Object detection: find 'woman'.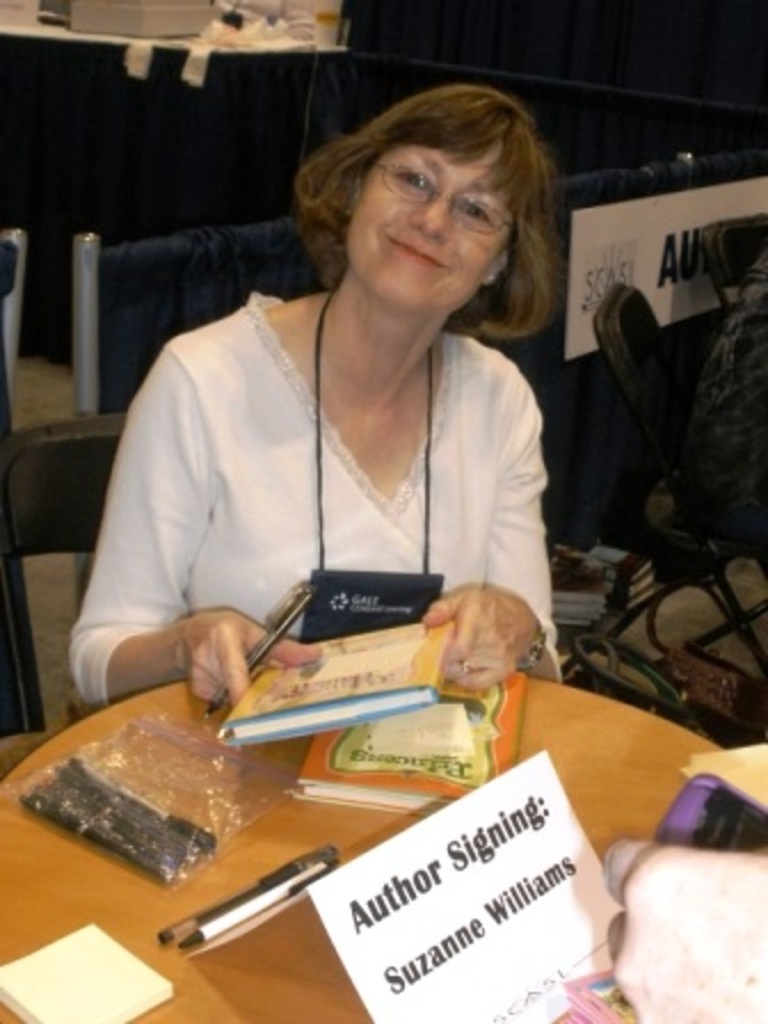
region(34, 80, 569, 695).
